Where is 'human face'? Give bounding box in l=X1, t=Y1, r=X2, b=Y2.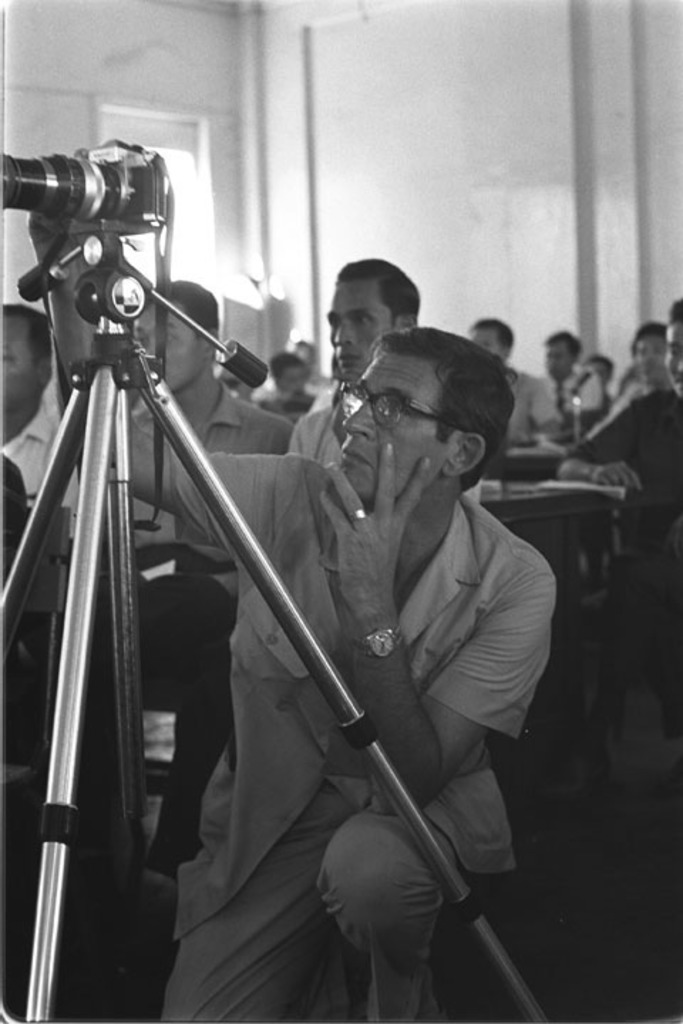
l=662, t=320, r=682, b=400.
